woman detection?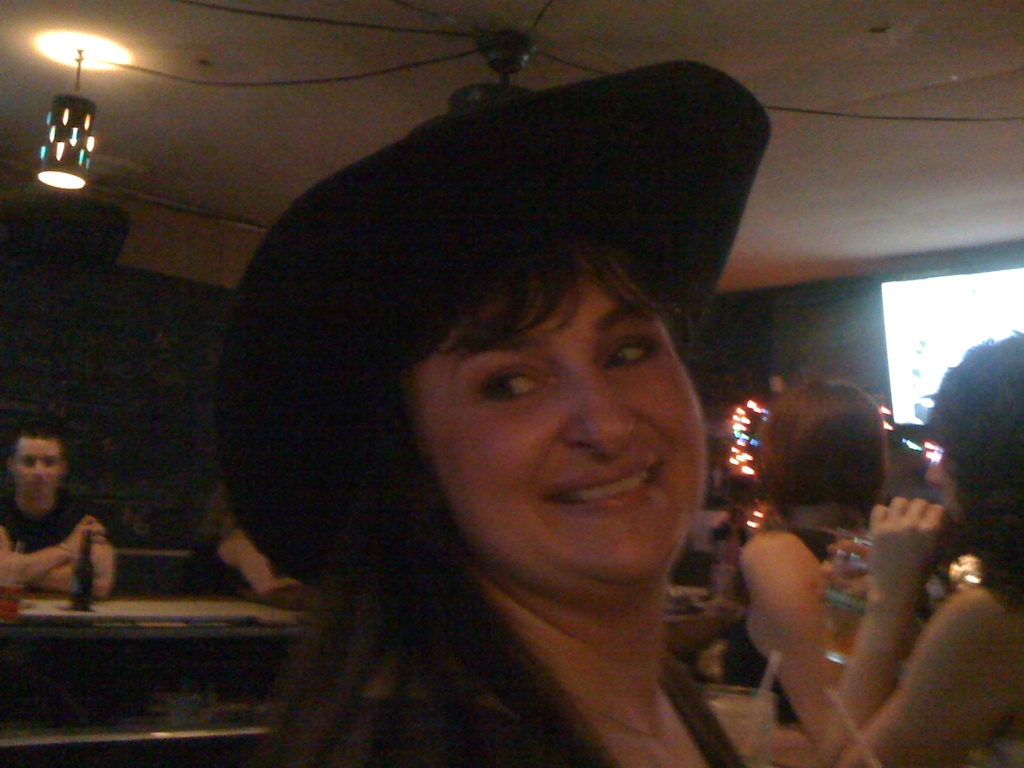
x1=836 y1=324 x2=1023 y2=767
